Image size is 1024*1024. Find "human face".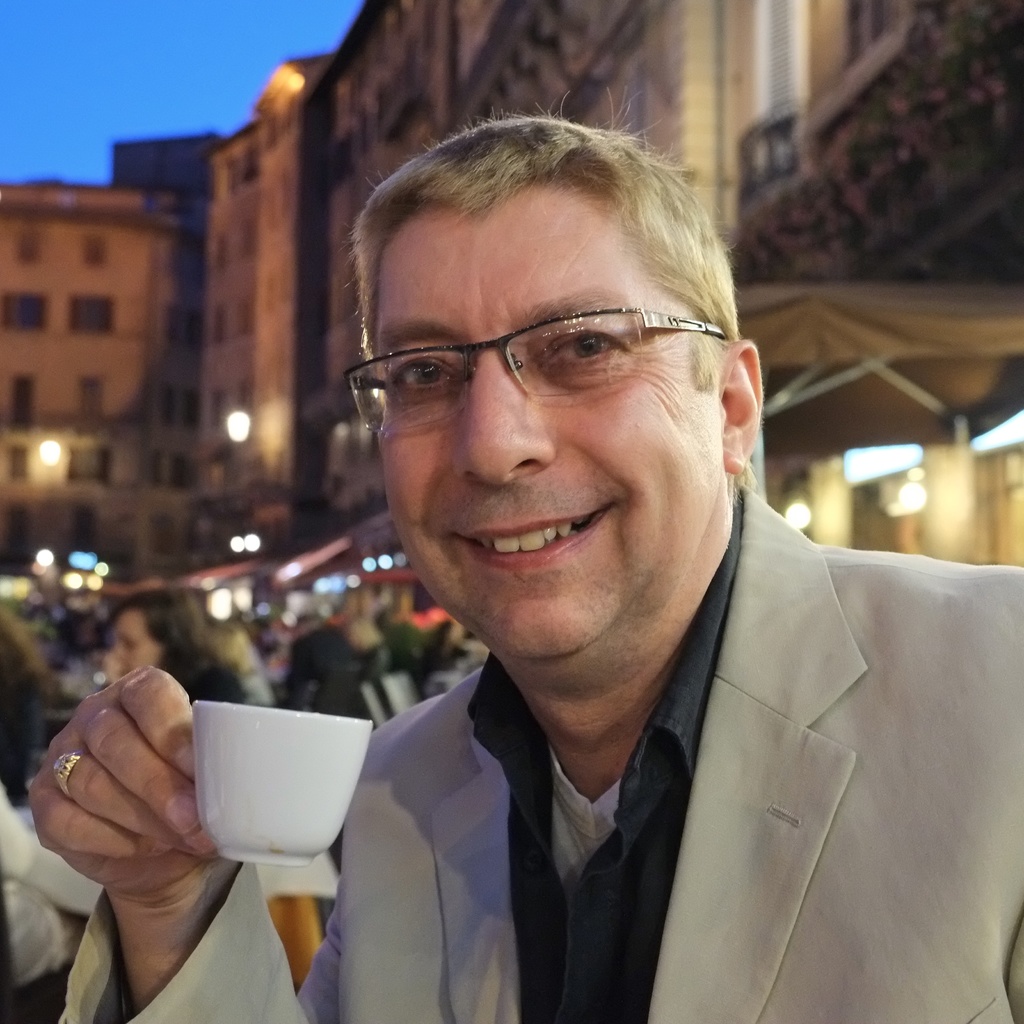
378, 185, 719, 659.
